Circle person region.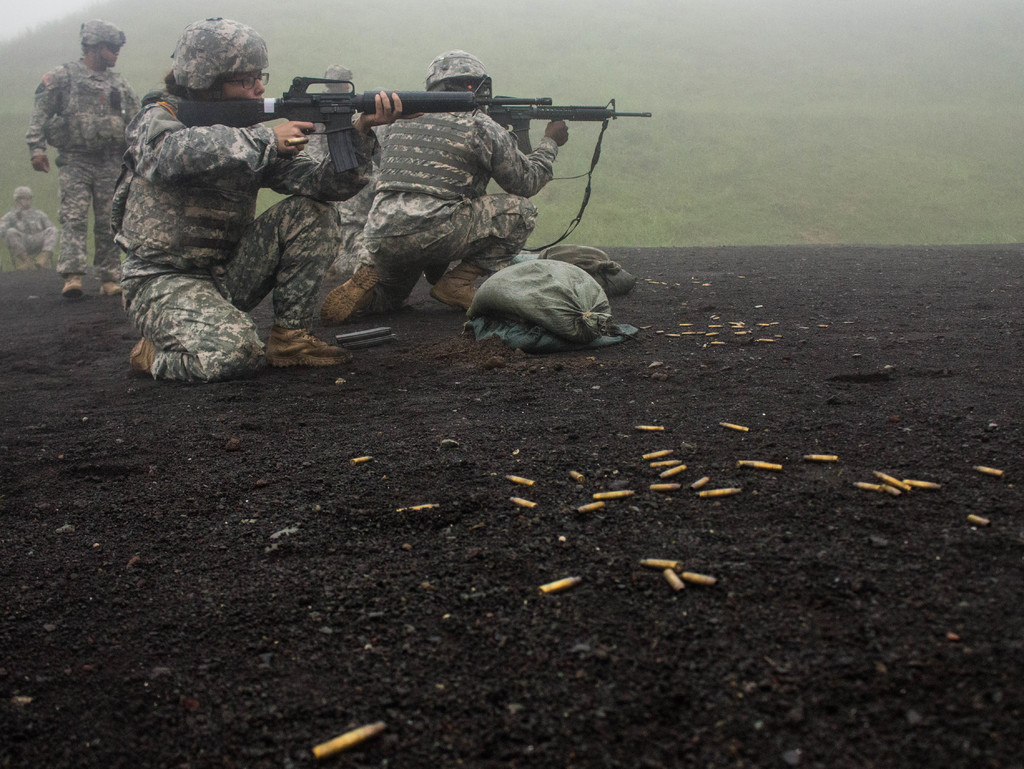
Region: pyautogui.locateOnScreen(0, 182, 63, 275).
